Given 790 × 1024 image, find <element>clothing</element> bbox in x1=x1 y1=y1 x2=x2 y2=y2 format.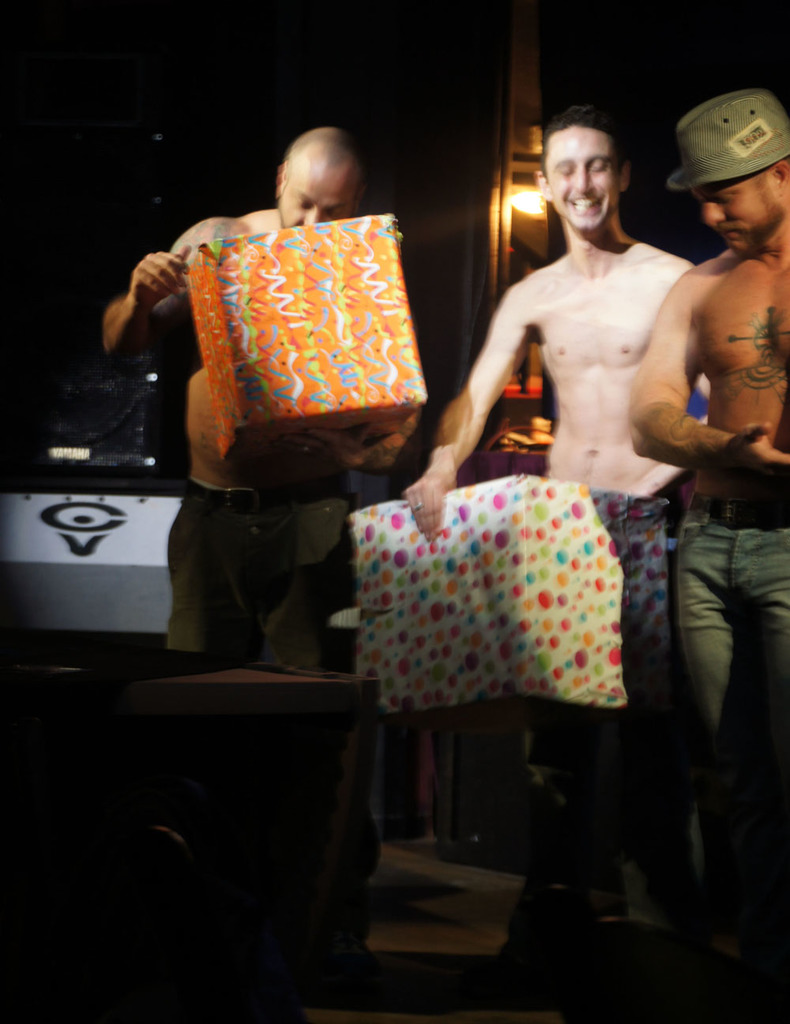
x1=675 y1=501 x2=789 y2=937.
